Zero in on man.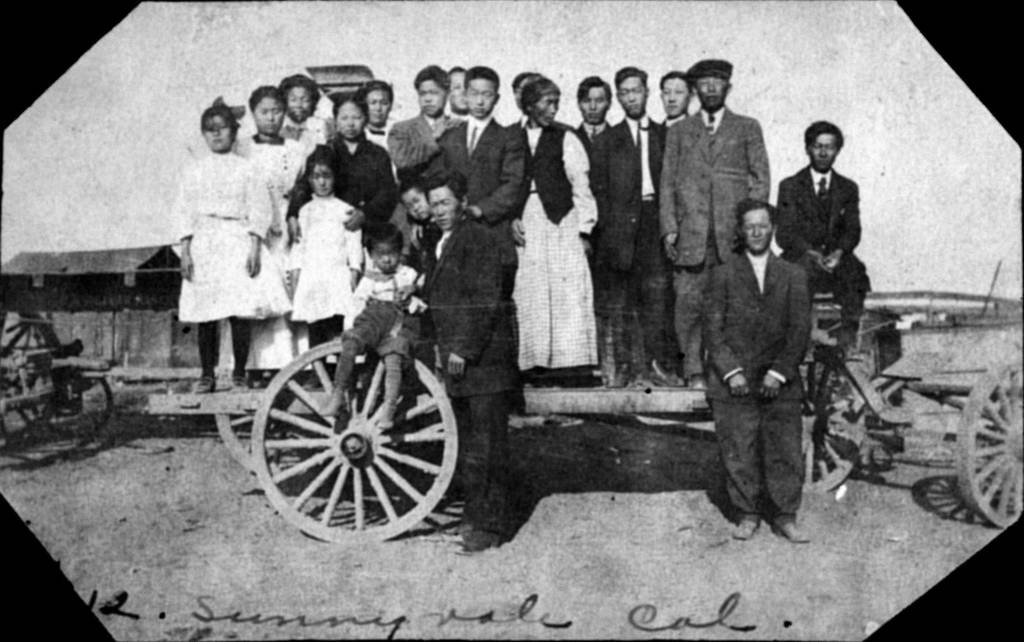
Zeroed in: <box>701,205,820,549</box>.
